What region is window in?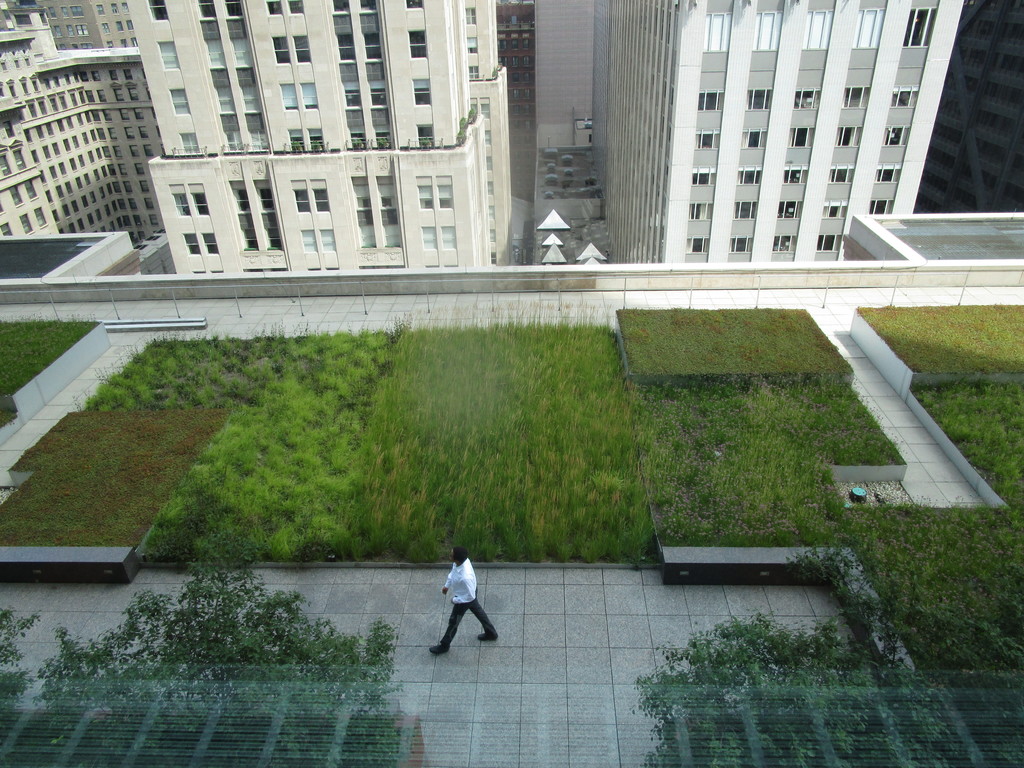
263 225 283 253.
